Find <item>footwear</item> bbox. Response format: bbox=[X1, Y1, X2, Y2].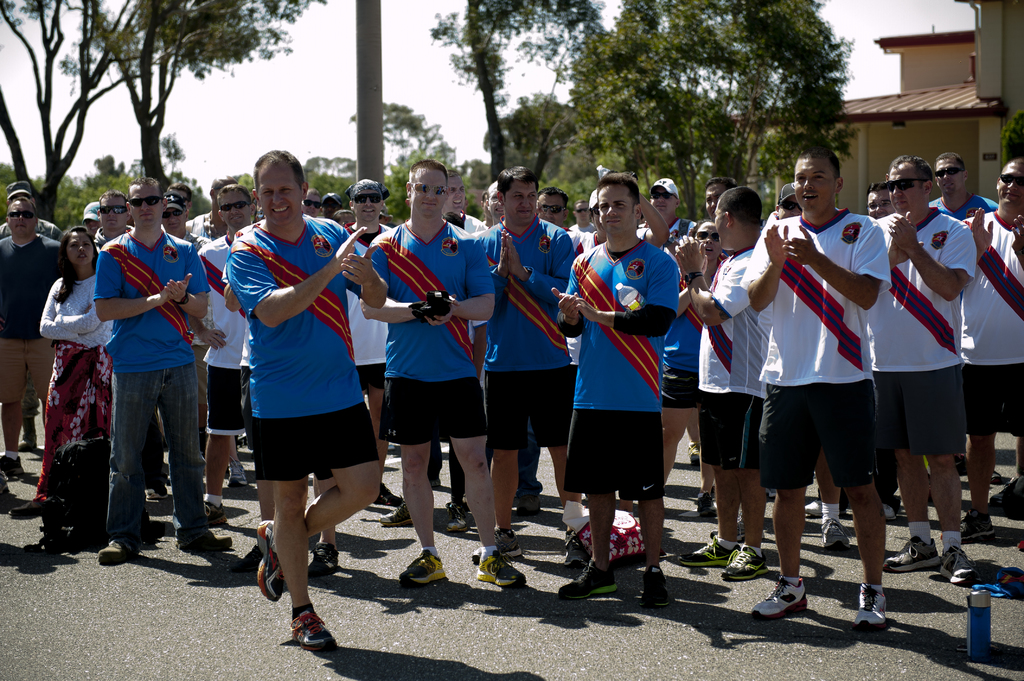
bbox=[7, 501, 47, 517].
